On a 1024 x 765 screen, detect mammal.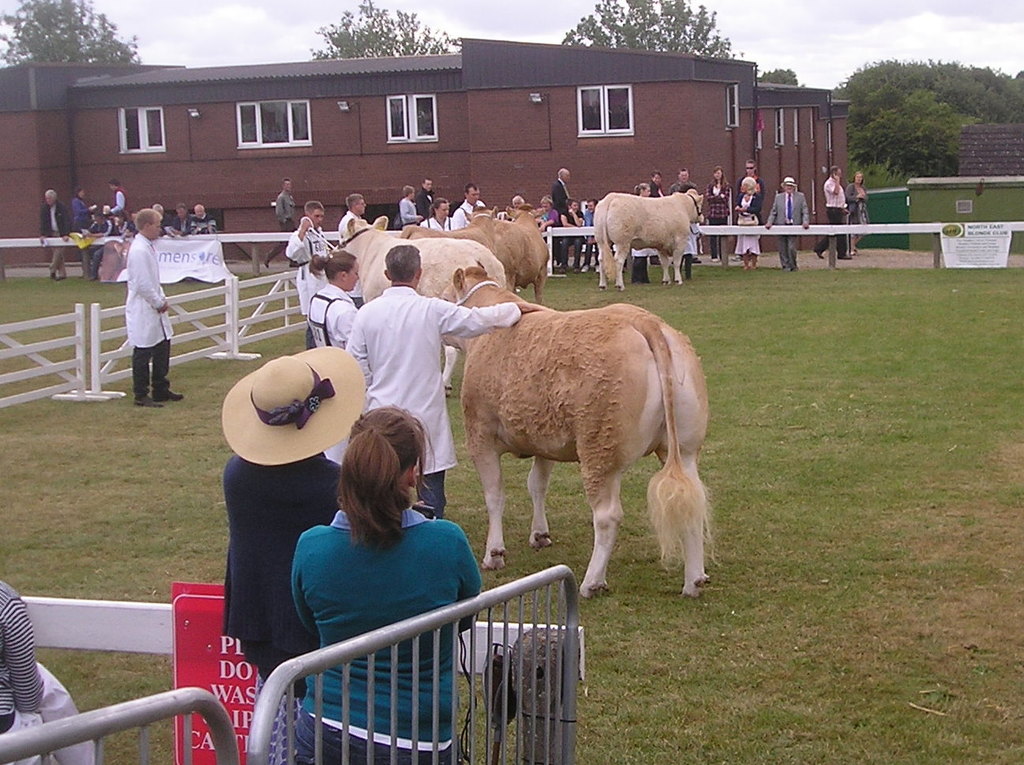
192/202/215/237.
